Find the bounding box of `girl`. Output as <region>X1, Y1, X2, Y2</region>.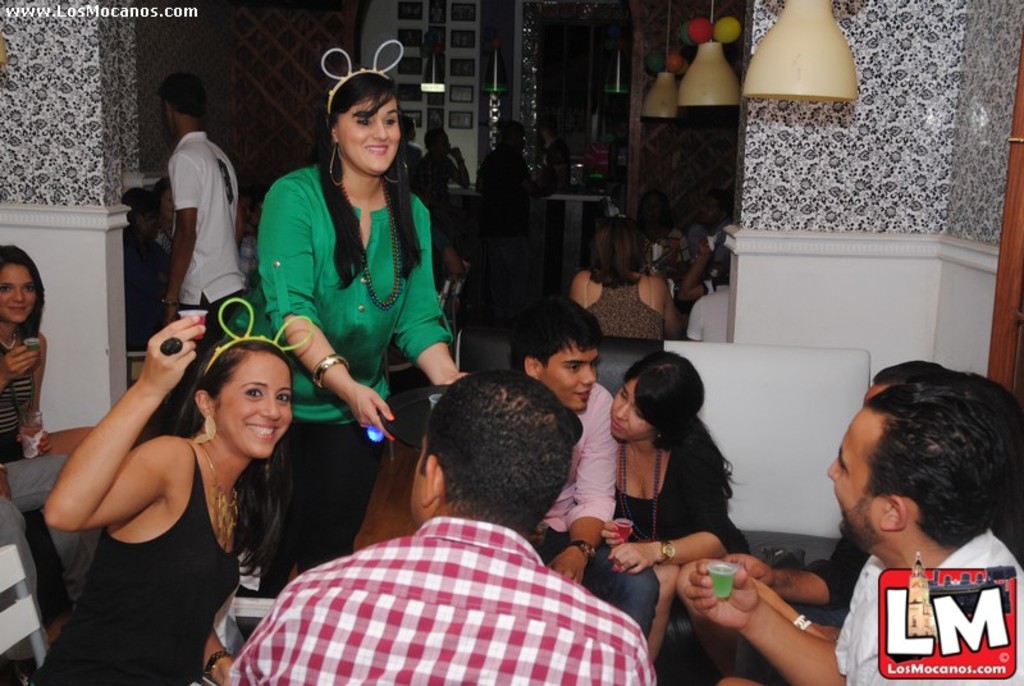
<region>3, 248, 52, 461</region>.
